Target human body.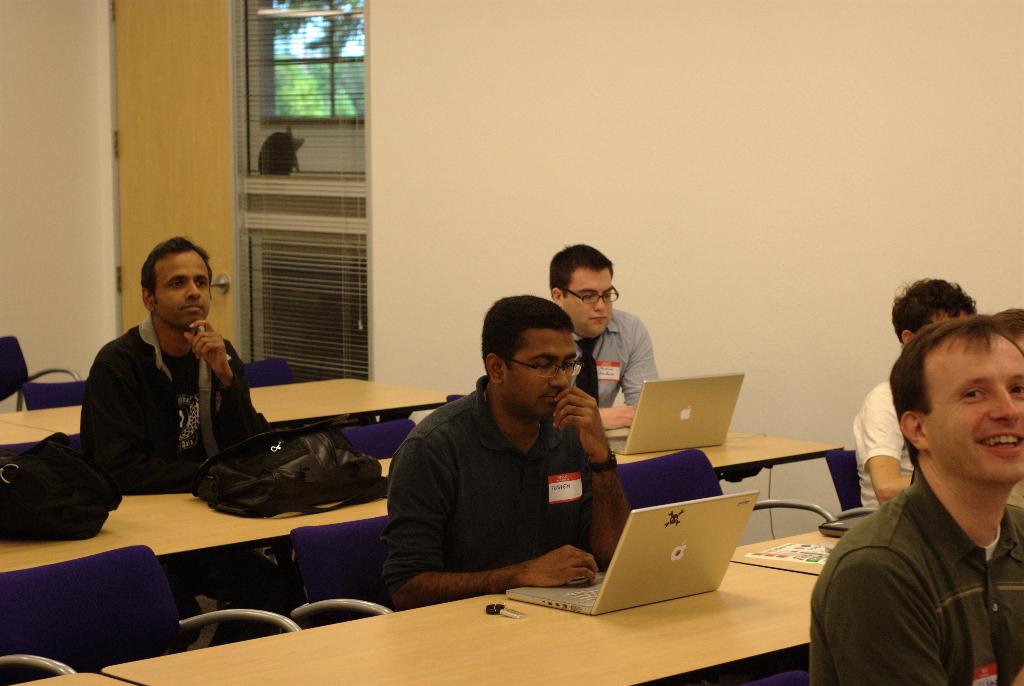
Target region: <bbox>547, 240, 665, 445</bbox>.
